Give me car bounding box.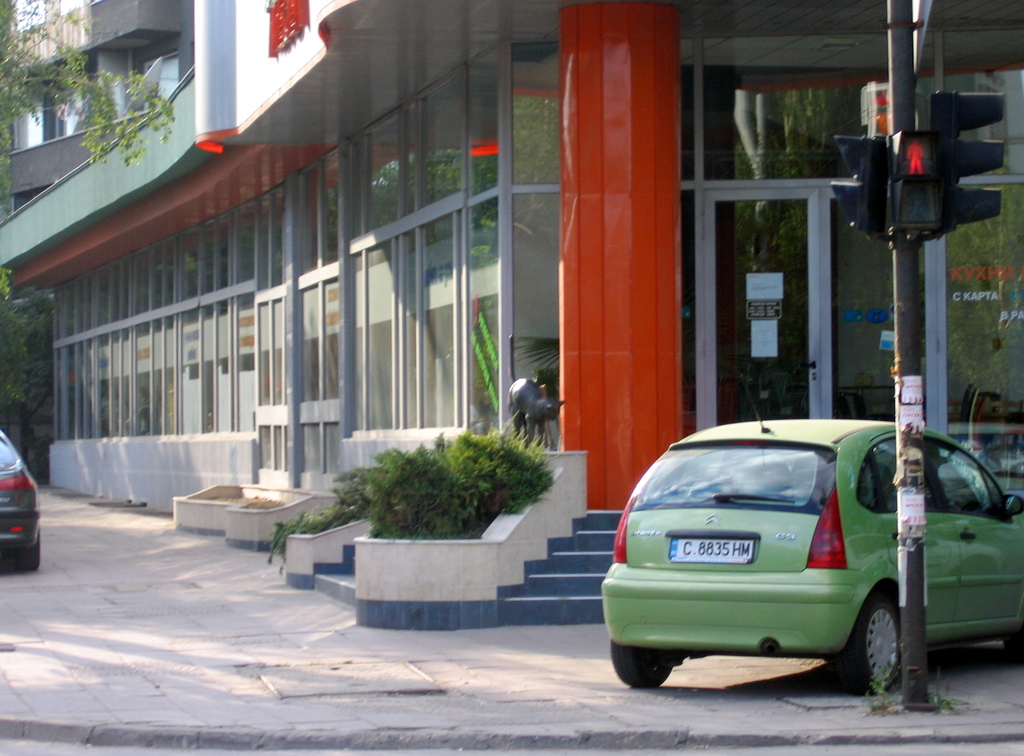
597 413 1021 707.
